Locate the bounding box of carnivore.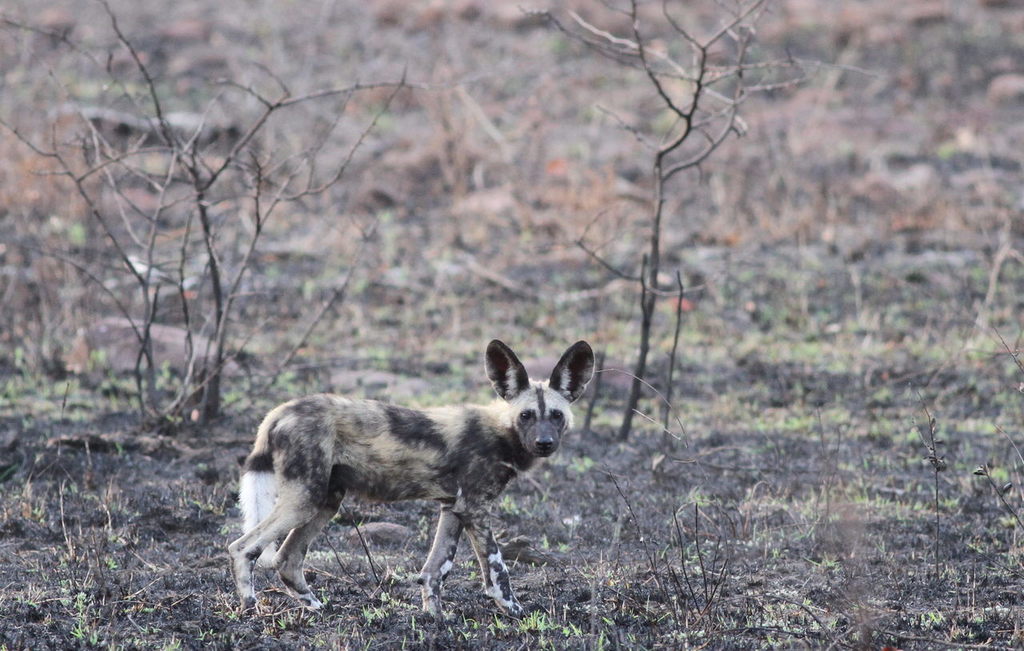
Bounding box: detection(219, 337, 606, 612).
